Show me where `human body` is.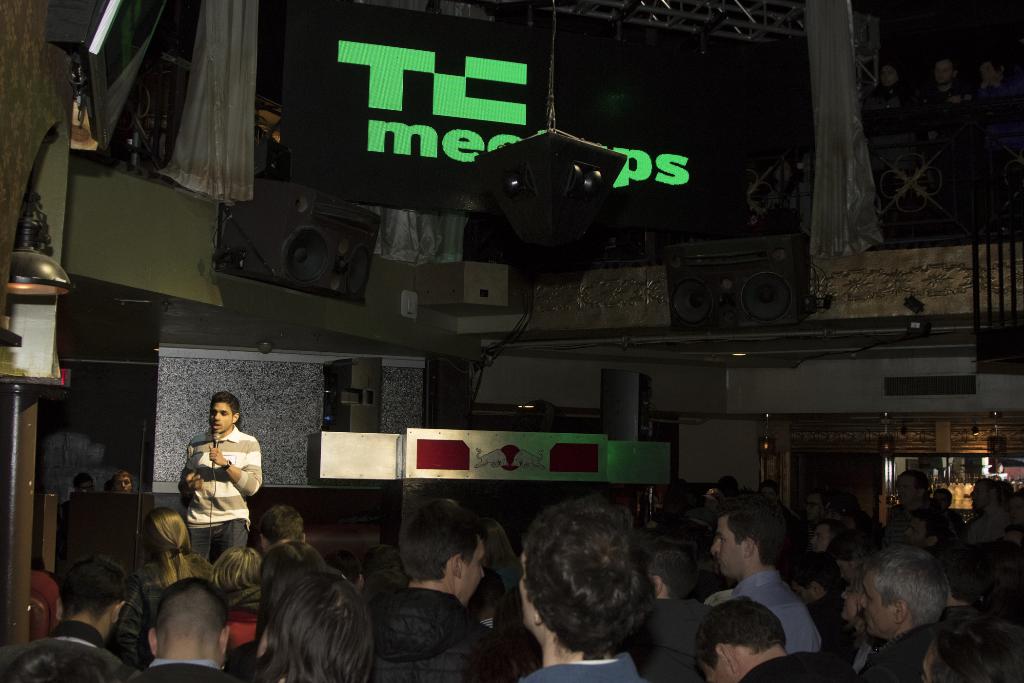
`human body` is at 735:564:826:652.
